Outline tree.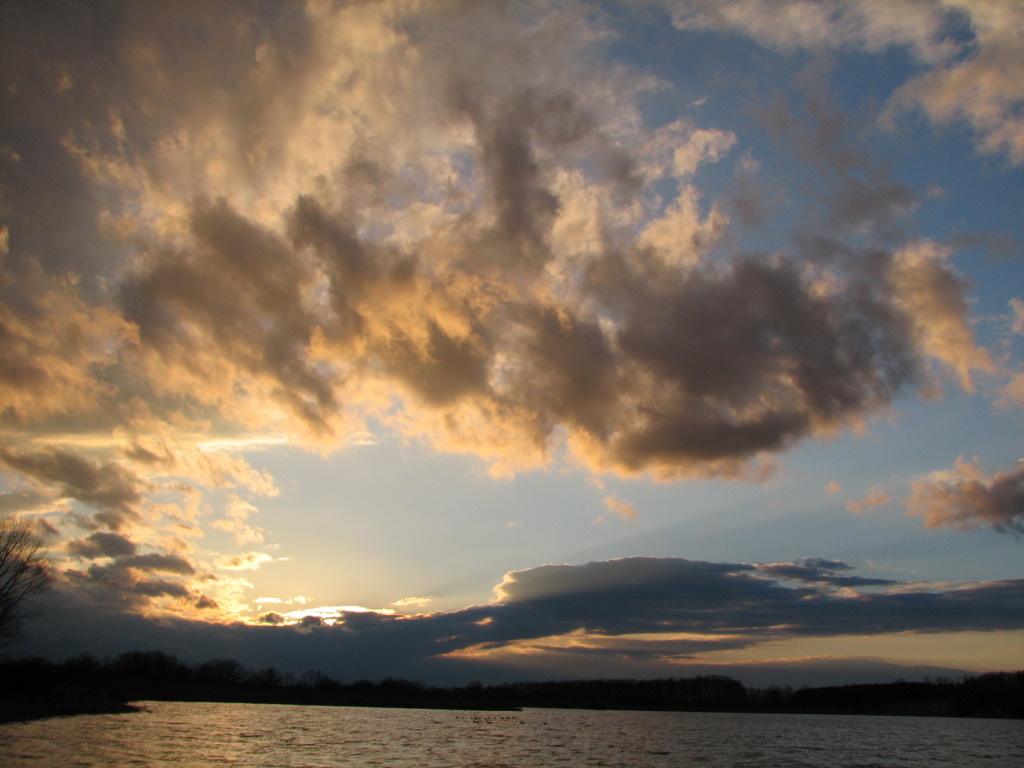
Outline: 0:515:56:631.
